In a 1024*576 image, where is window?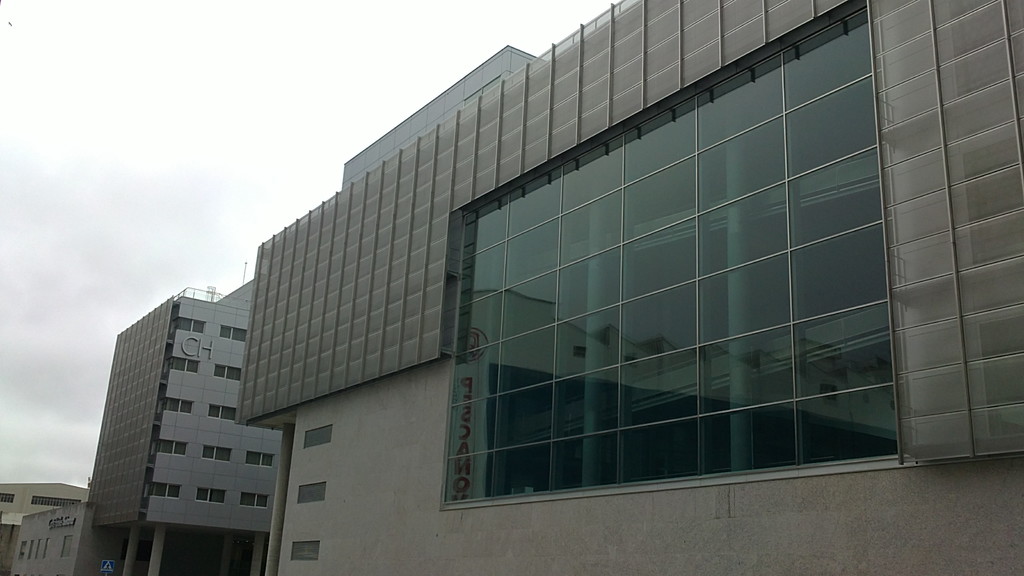
pyautogui.locateOnScreen(297, 481, 324, 504).
